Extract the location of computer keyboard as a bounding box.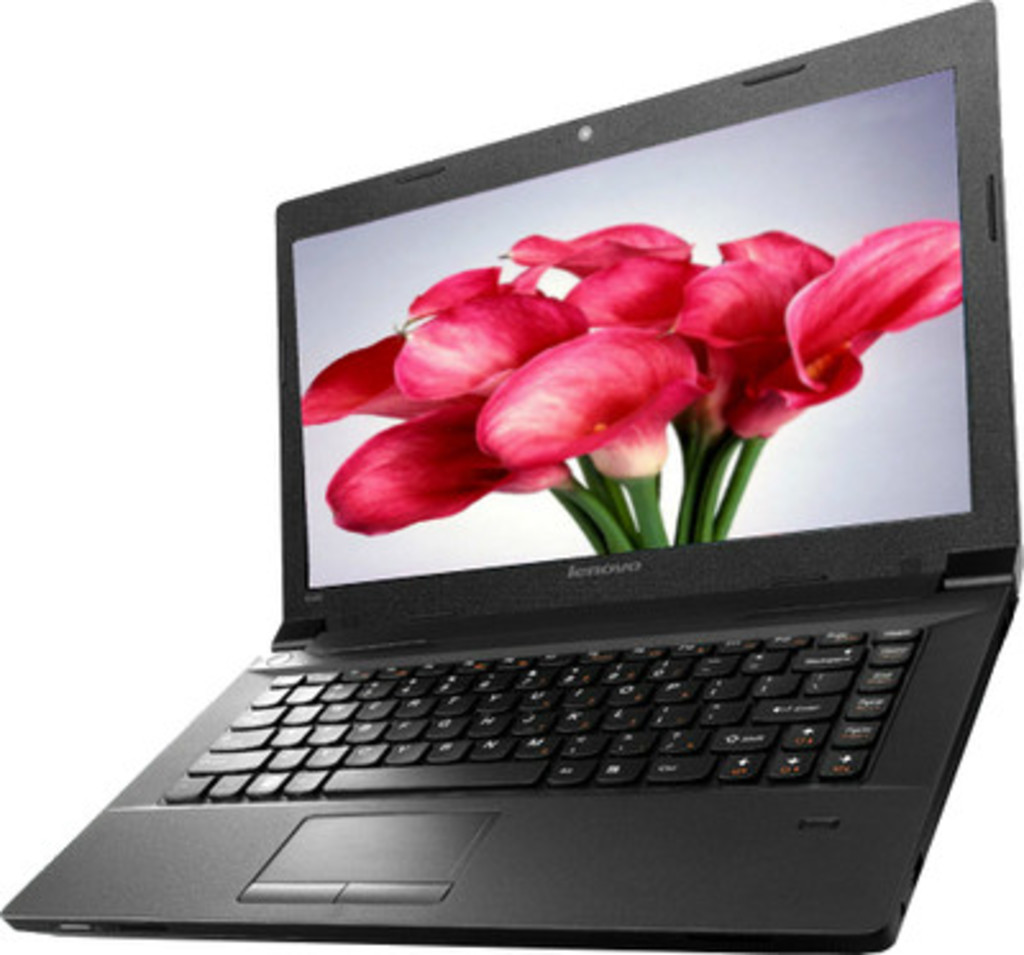
[161, 622, 924, 801].
